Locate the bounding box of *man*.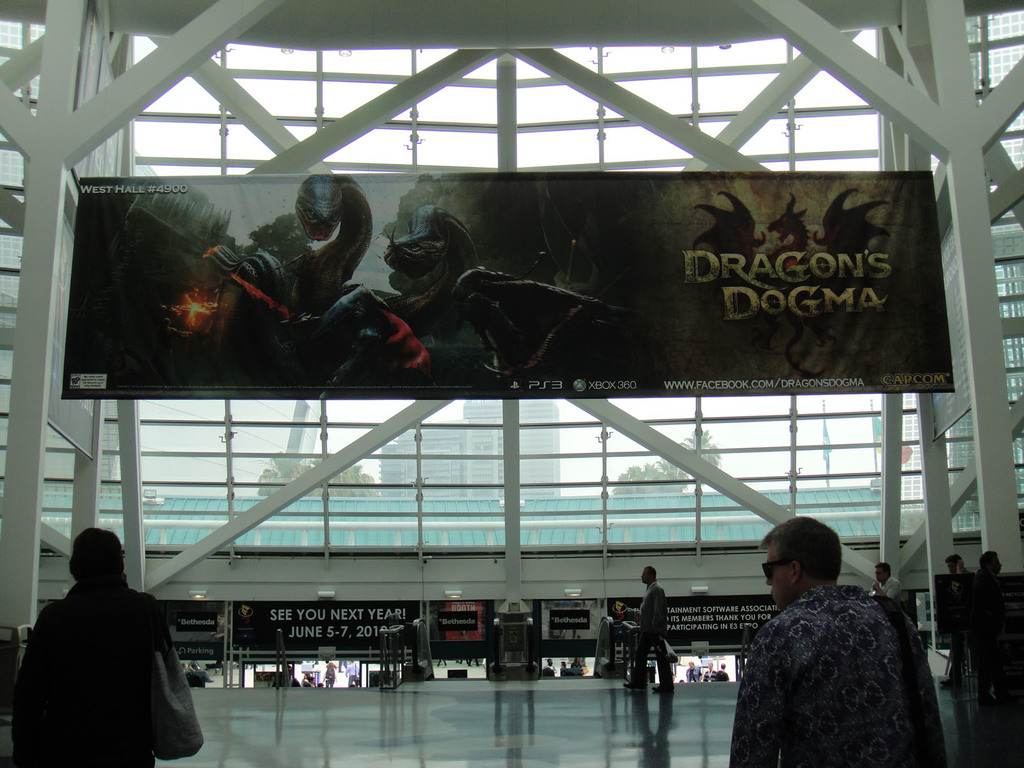
Bounding box: bbox(717, 524, 957, 756).
